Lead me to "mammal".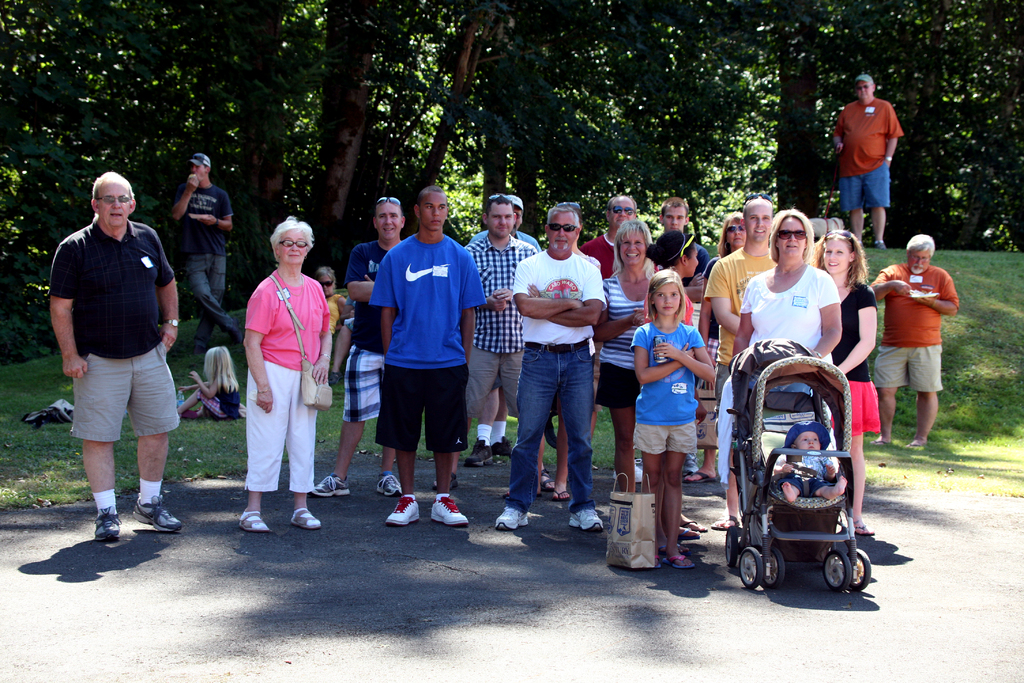
Lead to pyautogui.locateOnScreen(831, 72, 904, 249).
